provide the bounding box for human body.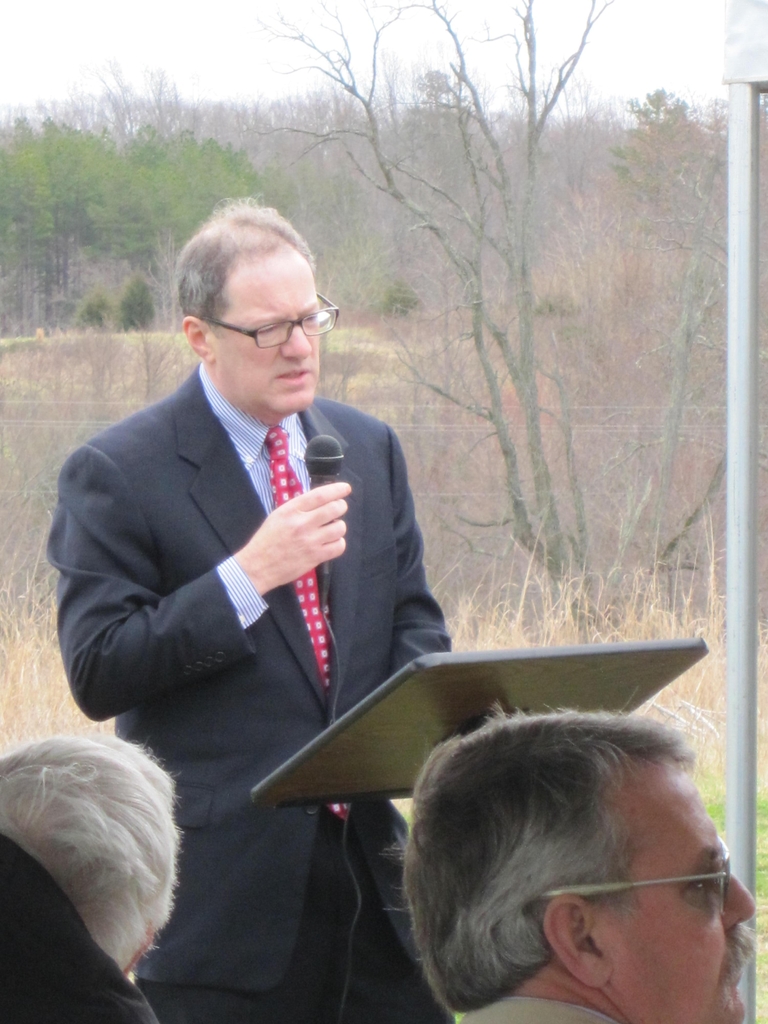
0:838:154:1023.
